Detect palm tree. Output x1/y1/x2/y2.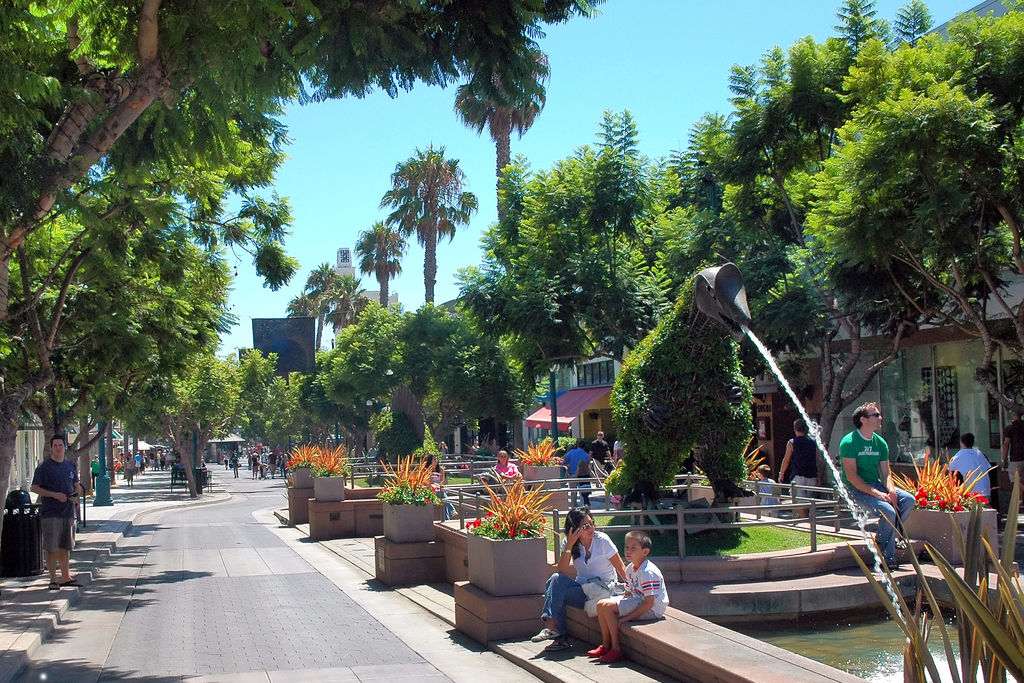
371/154/481/340.
